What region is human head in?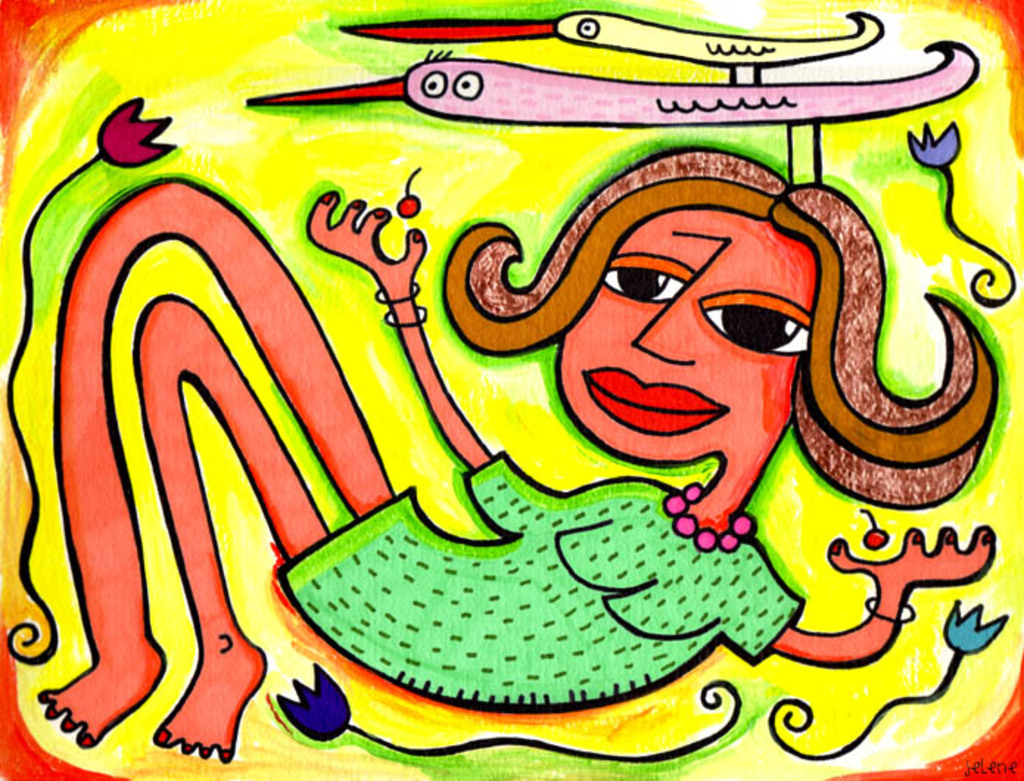
x1=430 y1=202 x2=899 y2=505.
